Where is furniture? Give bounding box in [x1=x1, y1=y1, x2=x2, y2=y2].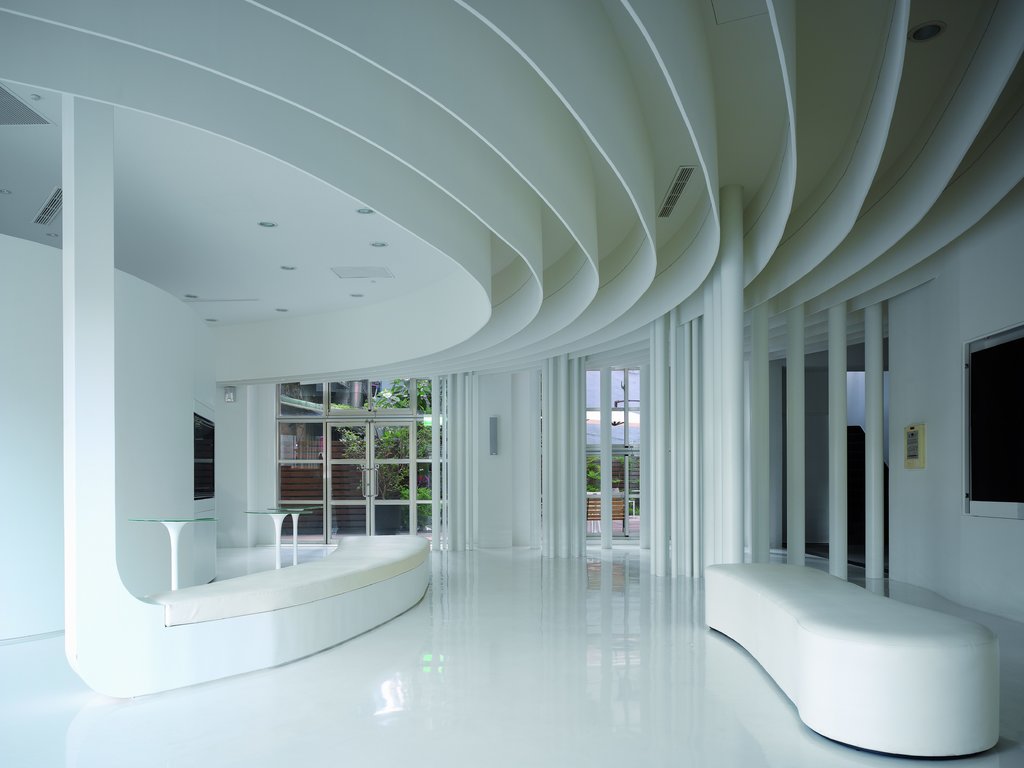
[x1=584, y1=500, x2=627, y2=536].
